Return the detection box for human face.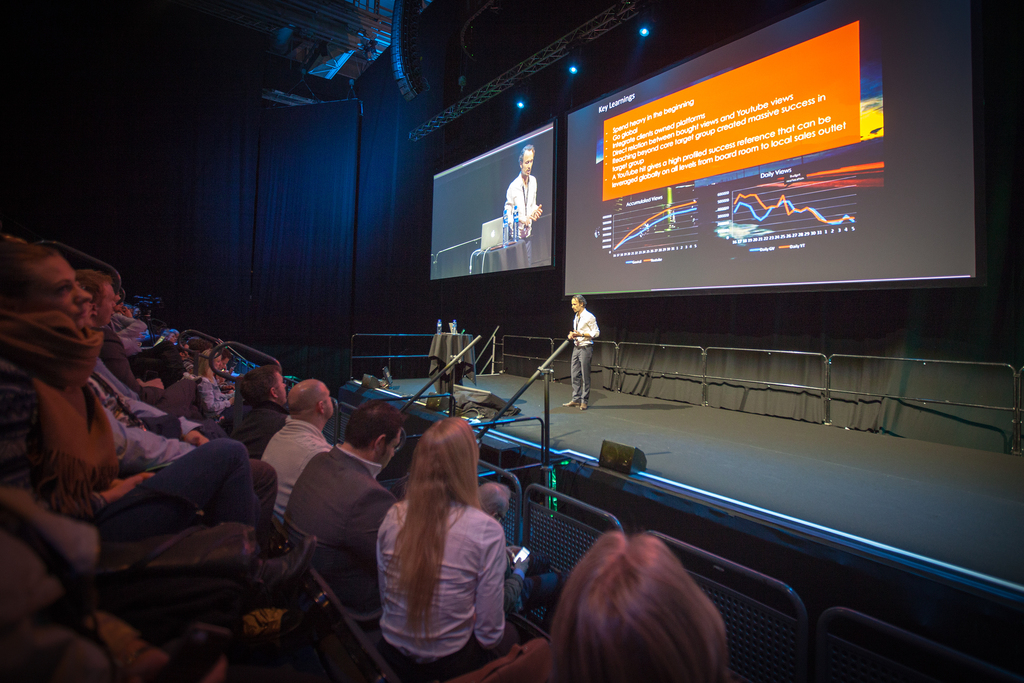
select_region(514, 147, 536, 178).
